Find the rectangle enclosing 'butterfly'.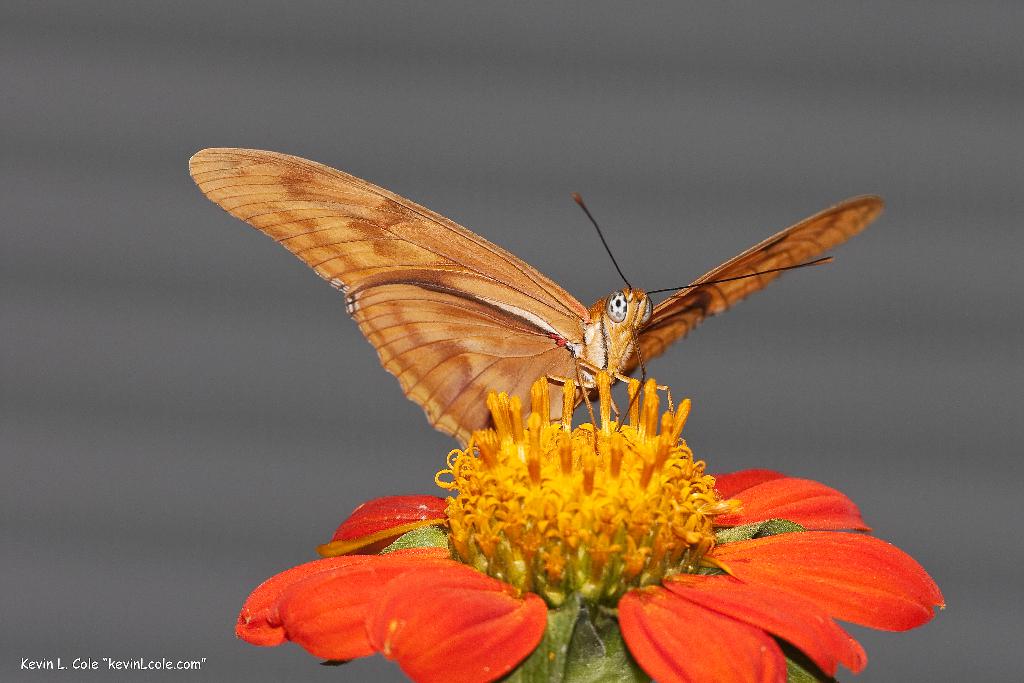
x1=187 y1=146 x2=883 y2=451.
